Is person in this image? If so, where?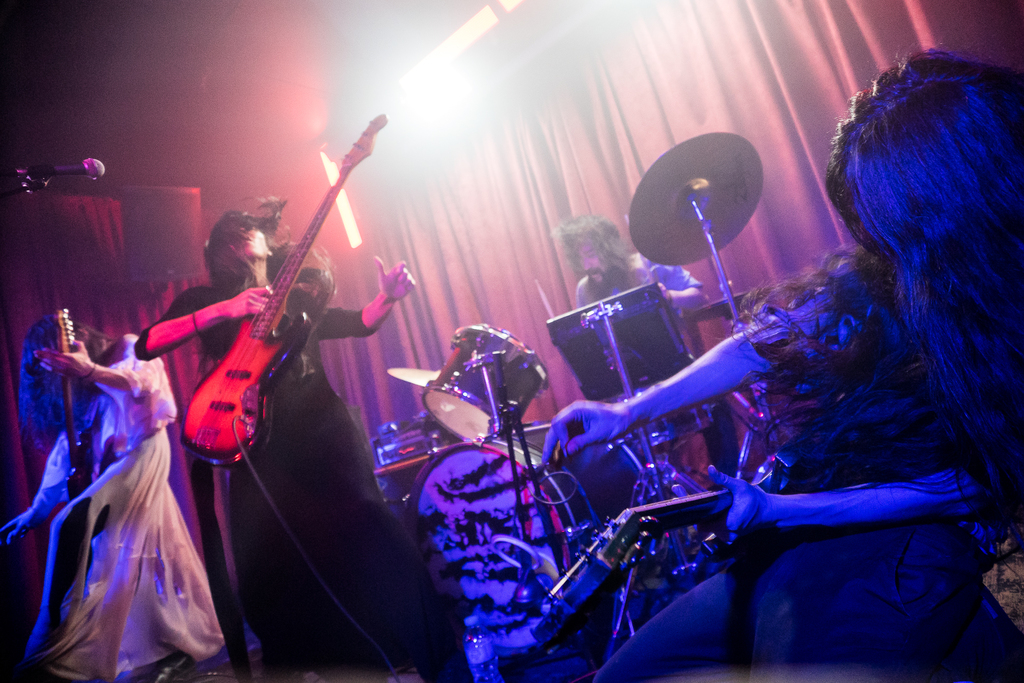
Yes, at 126:196:456:682.
